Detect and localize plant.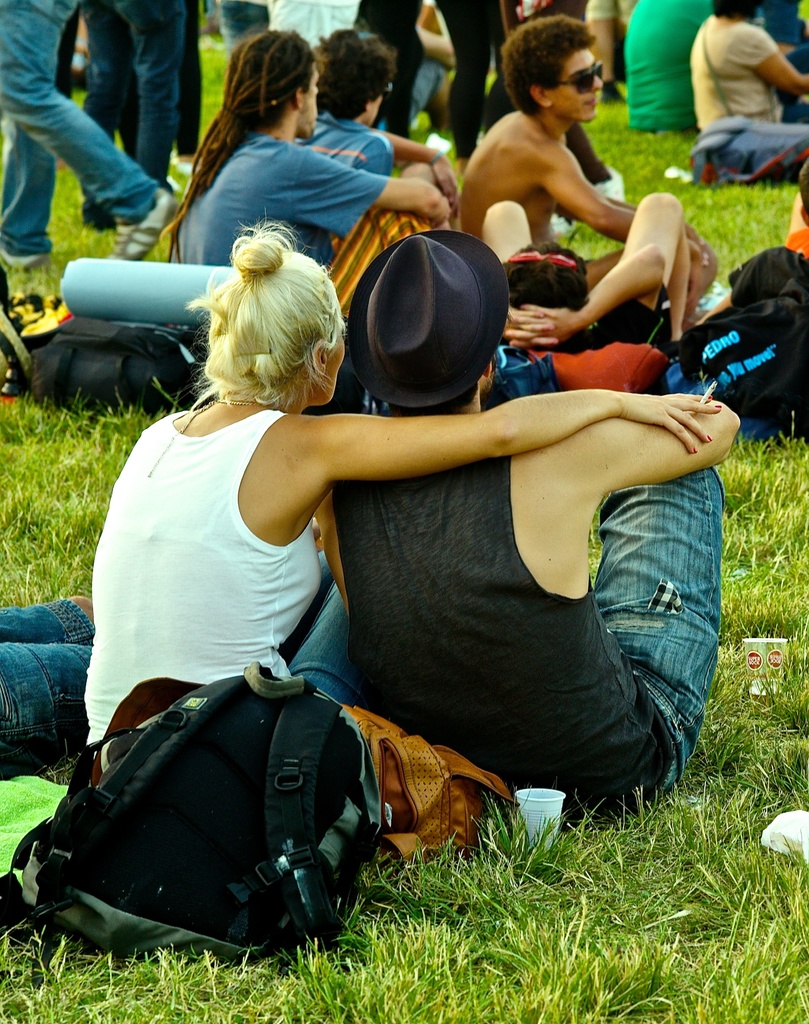
Localized at (left=363, top=776, right=788, bottom=954).
